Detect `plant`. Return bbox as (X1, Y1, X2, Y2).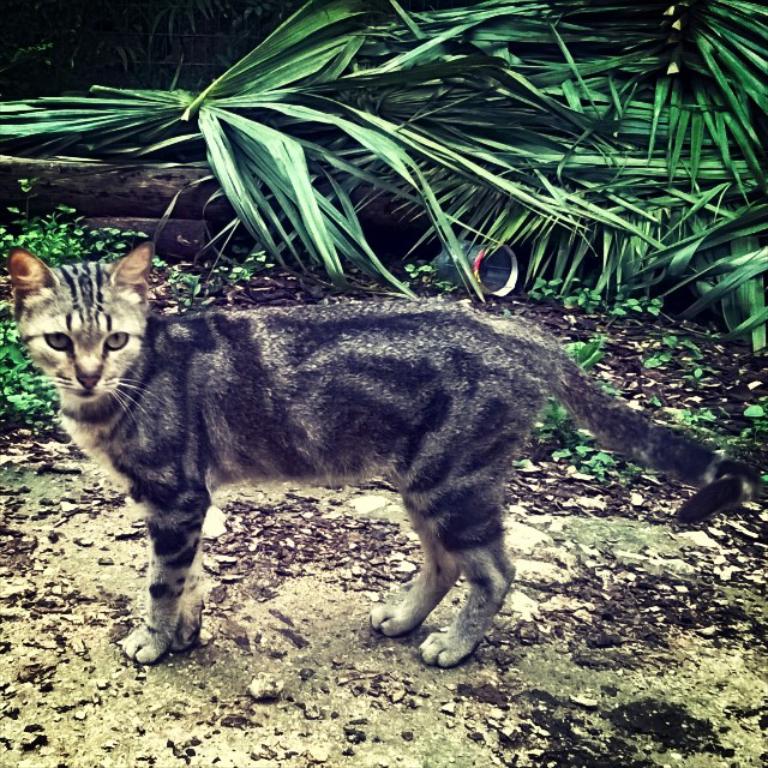
(514, 275, 677, 325).
